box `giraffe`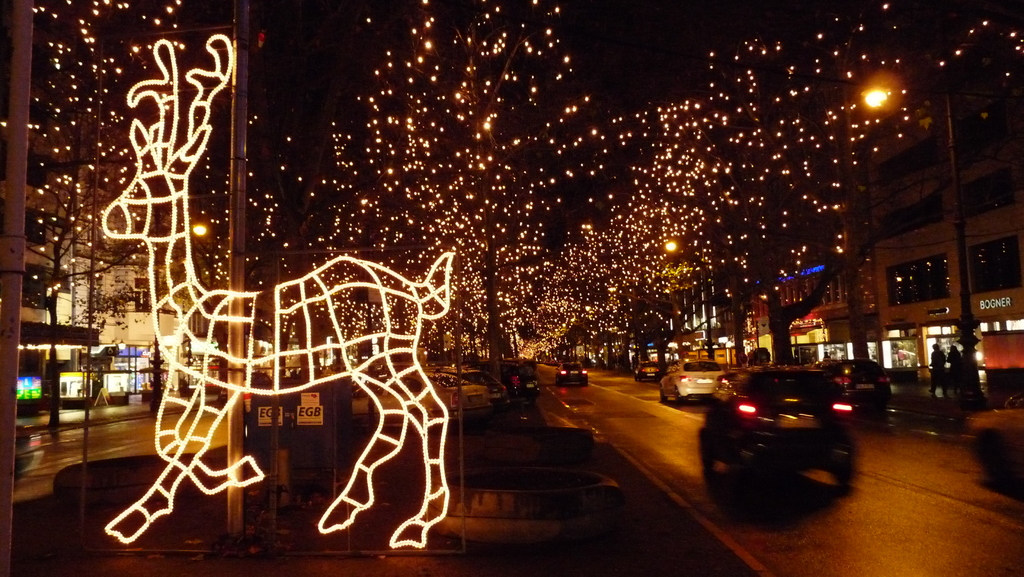
<region>102, 30, 460, 549</region>
